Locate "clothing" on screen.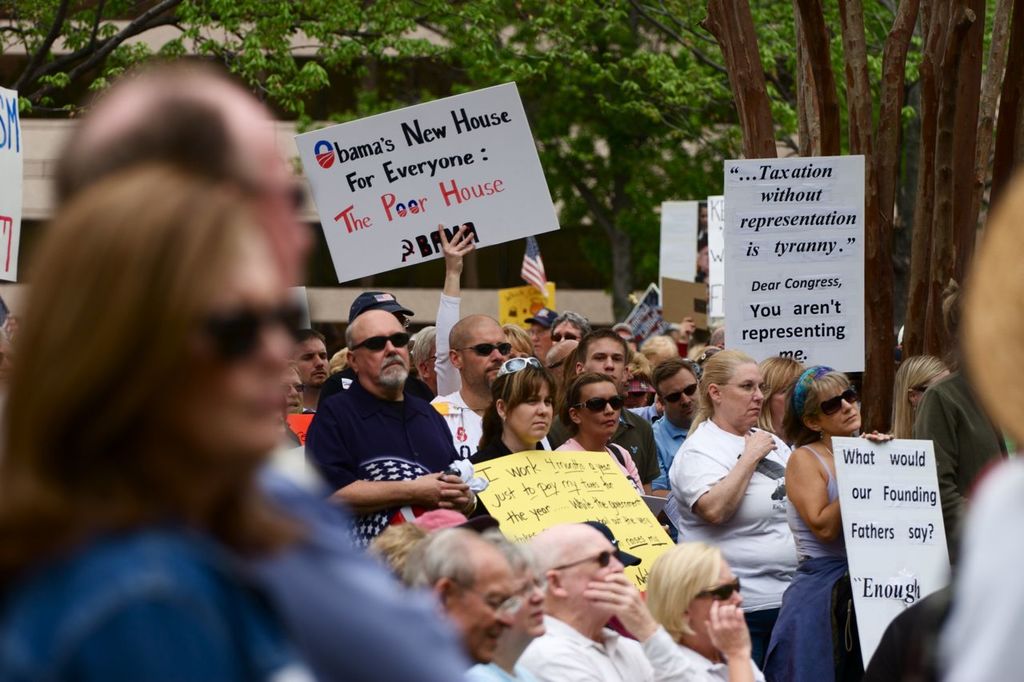
On screen at box(914, 367, 1018, 573).
